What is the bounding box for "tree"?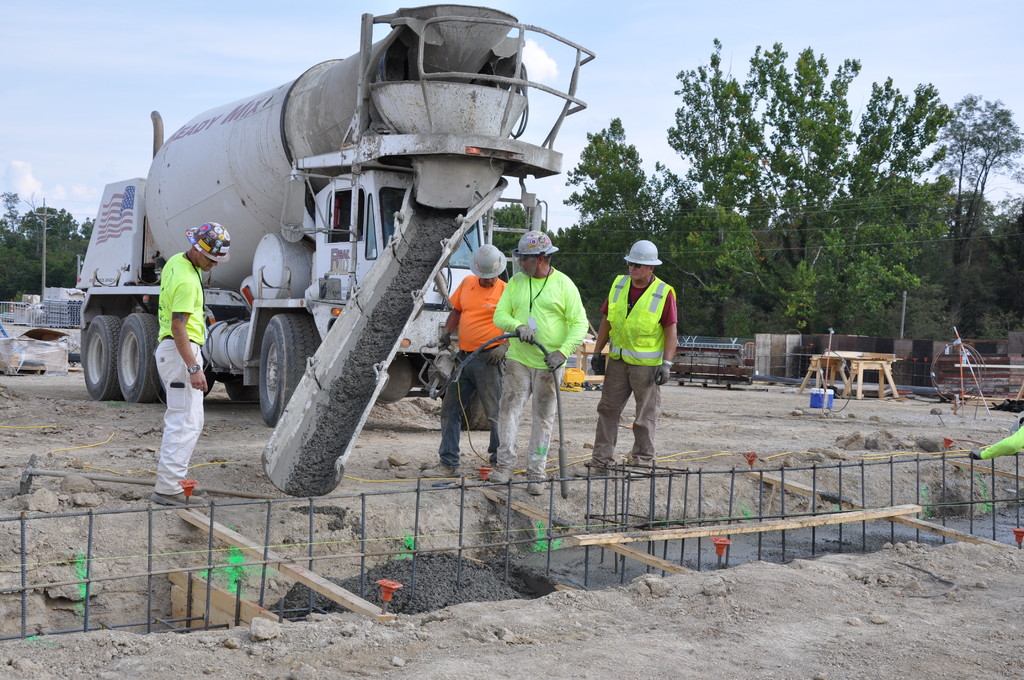
<box>0,198,124,307</box>.
